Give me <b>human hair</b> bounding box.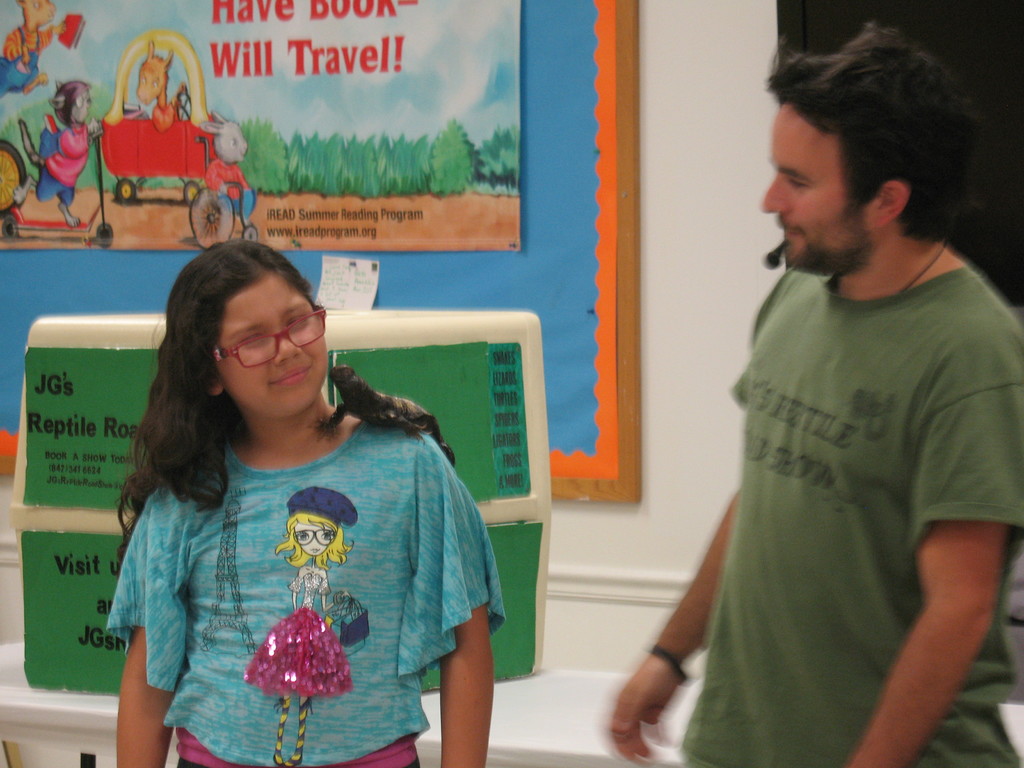
detection(273, 513, 350, 569).
